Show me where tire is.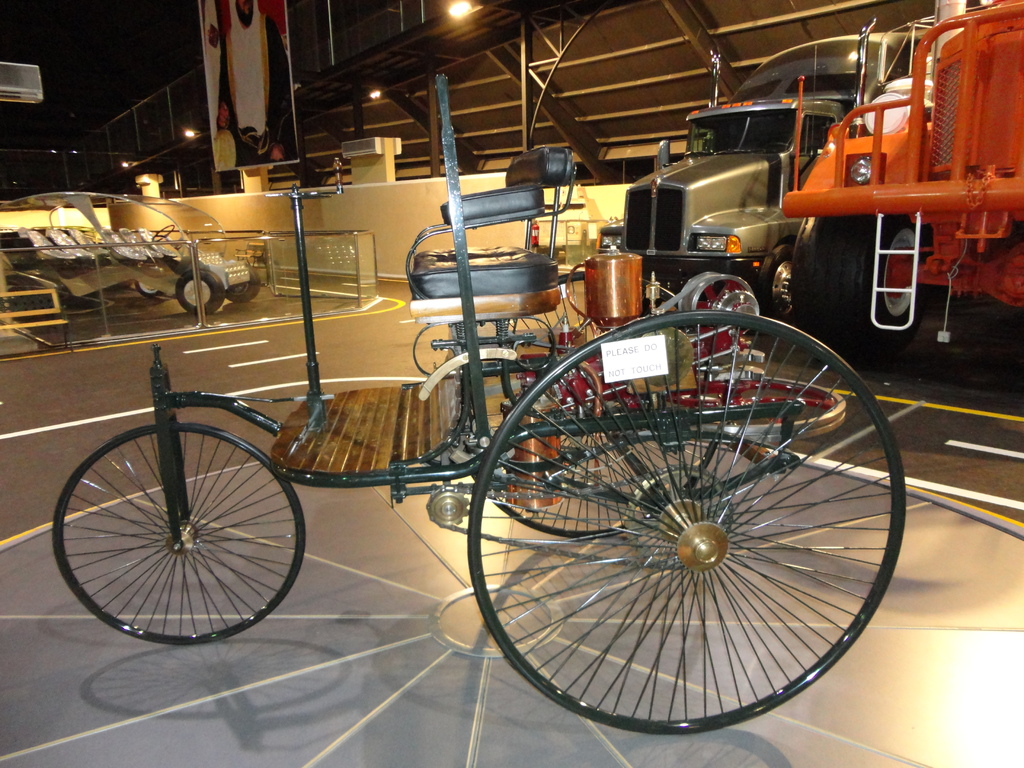
tire is at bbox(755, 241, 802, 329).
